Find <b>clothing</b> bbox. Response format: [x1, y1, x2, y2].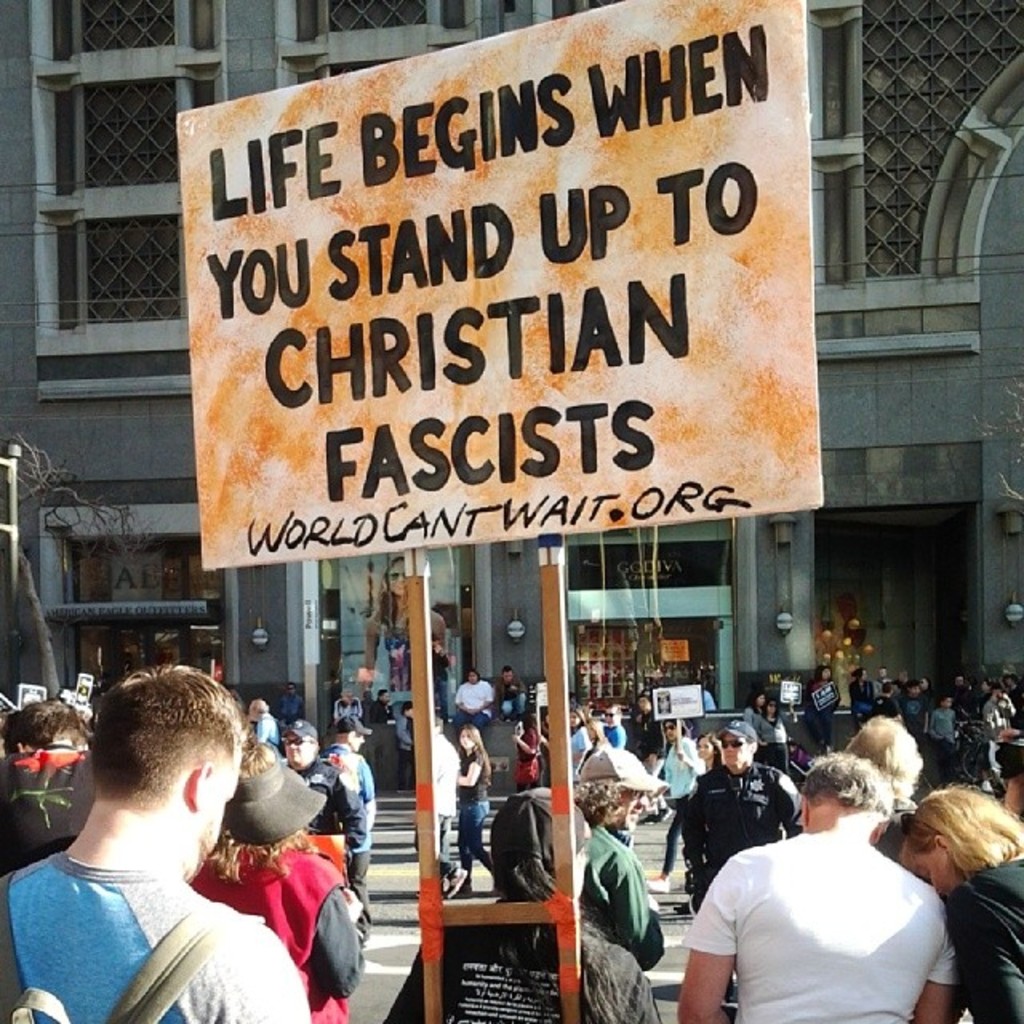
[0, 851, 314, 1022].
